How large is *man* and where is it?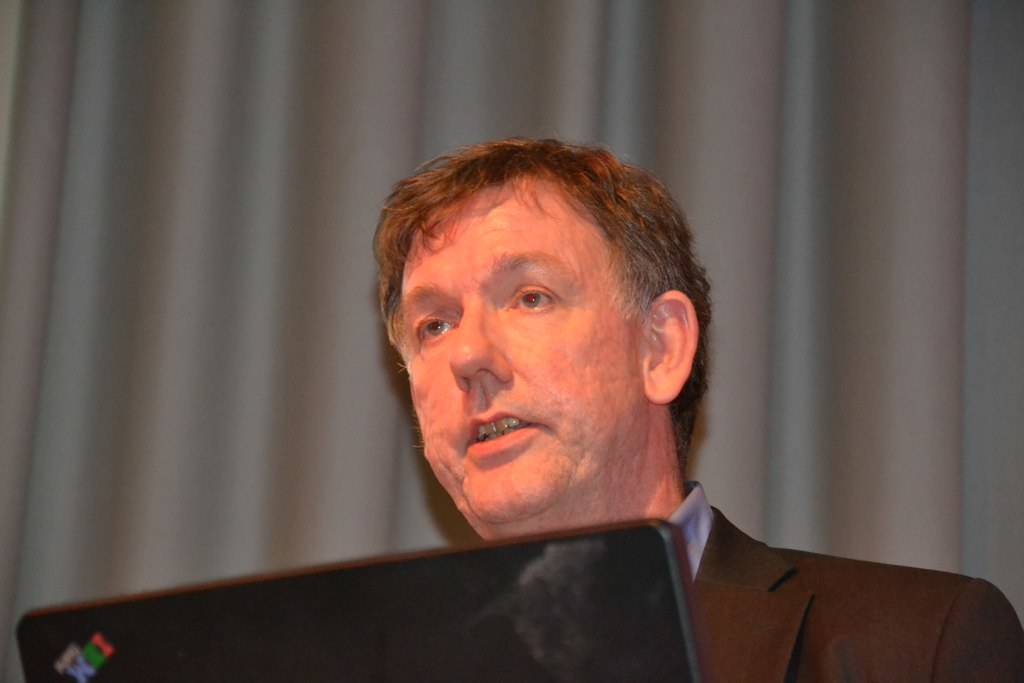
Bounding box: locate(371, 139, 1015, 682).
